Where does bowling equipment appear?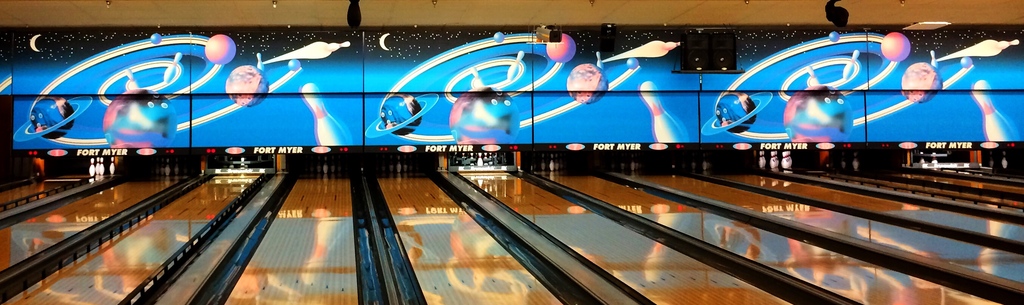
Appears at l=842, t=48, r=861, b=85.
